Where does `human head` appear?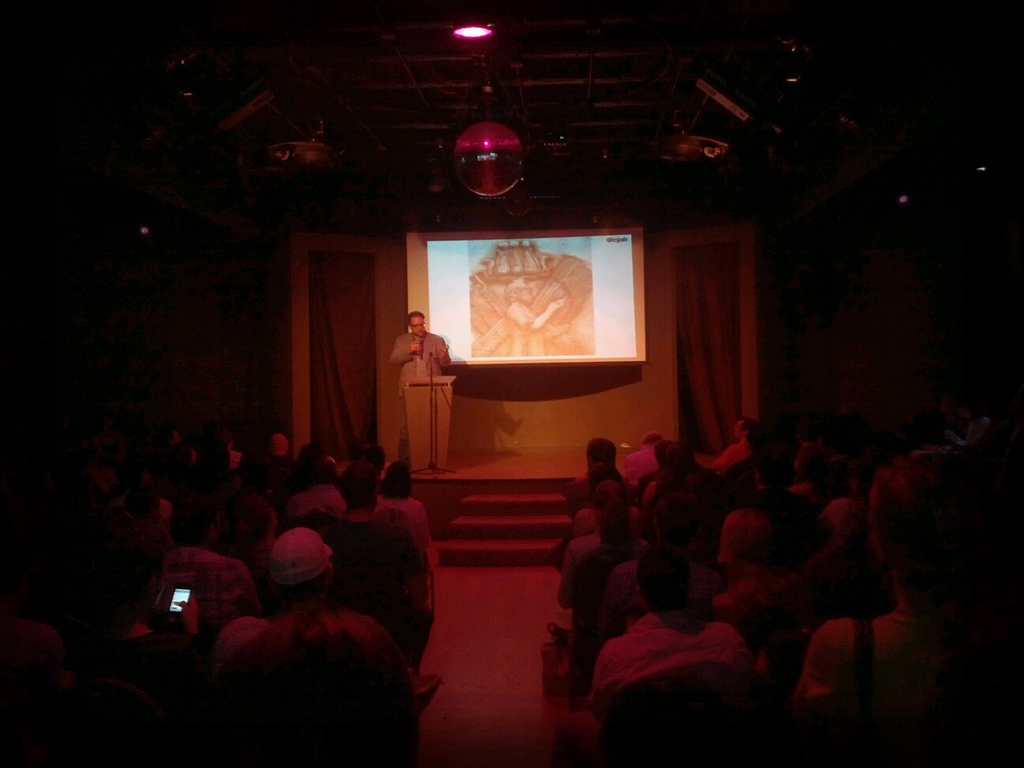
Appears at {"x1": 635, "y1": 540, "x2": 690, "y2": 616}.
